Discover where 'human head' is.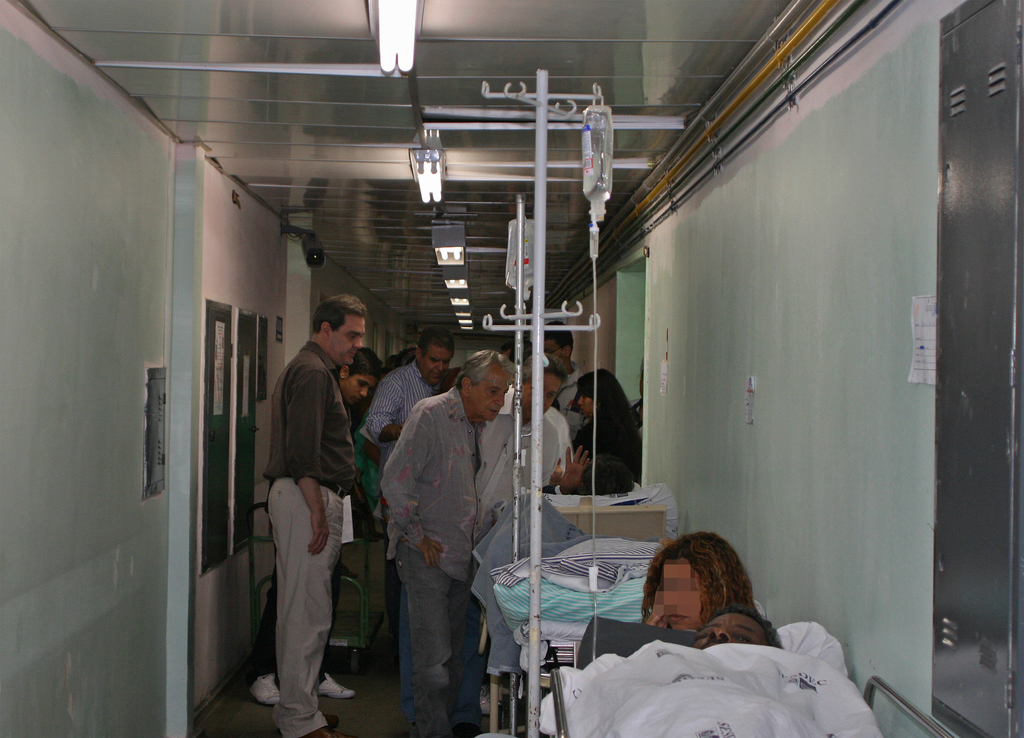
Discovered at region(456, 348, 517, 425).
